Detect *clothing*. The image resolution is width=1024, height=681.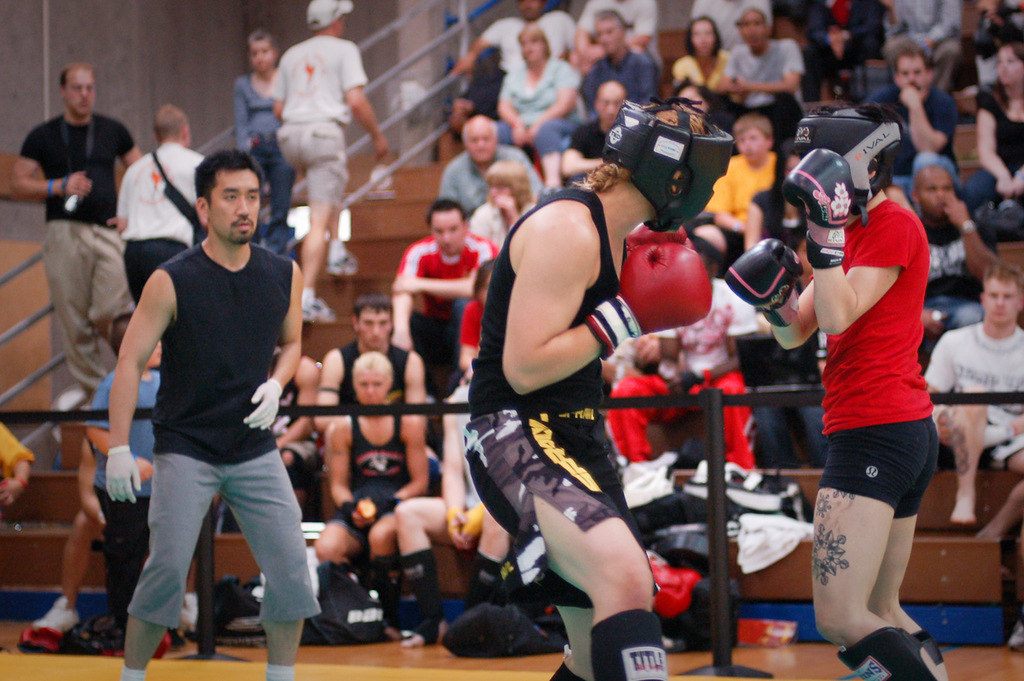
BBox(459, 68, 505, 112).
